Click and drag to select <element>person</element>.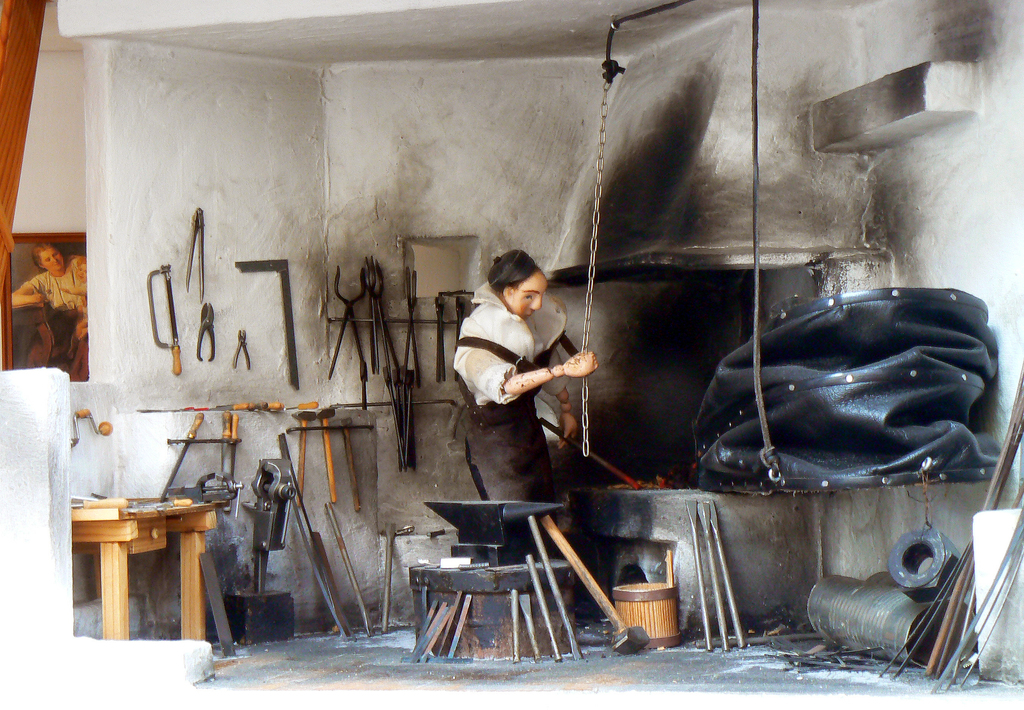
Selection: {"left": 12, "top": 249, "right": 90, "bottom": 376}.
